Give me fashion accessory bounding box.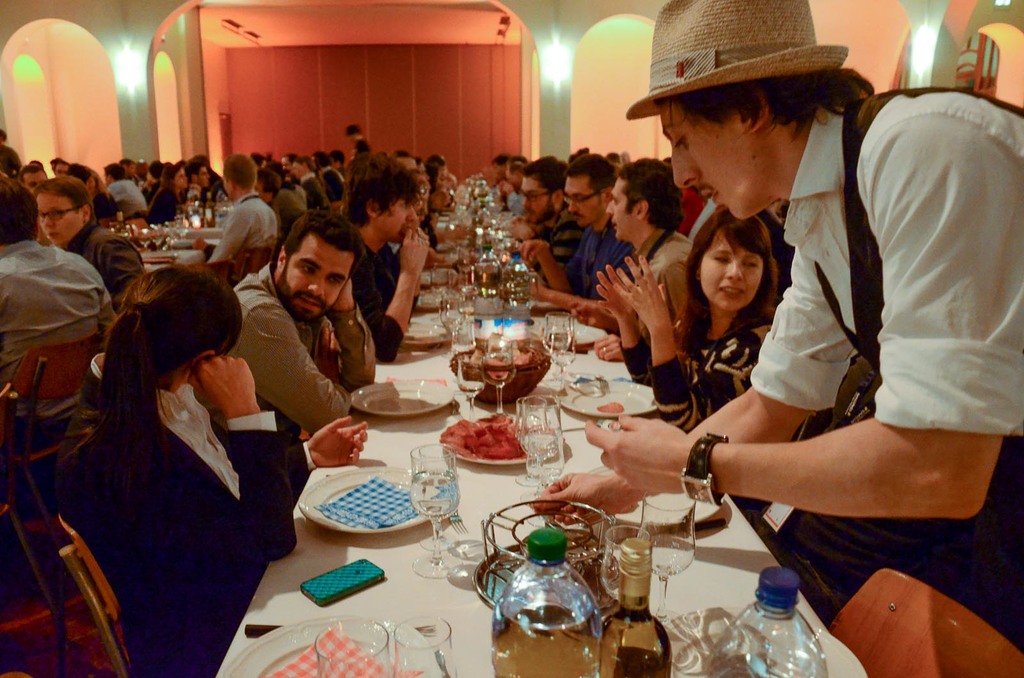
box(621, 0, 850, 125).
